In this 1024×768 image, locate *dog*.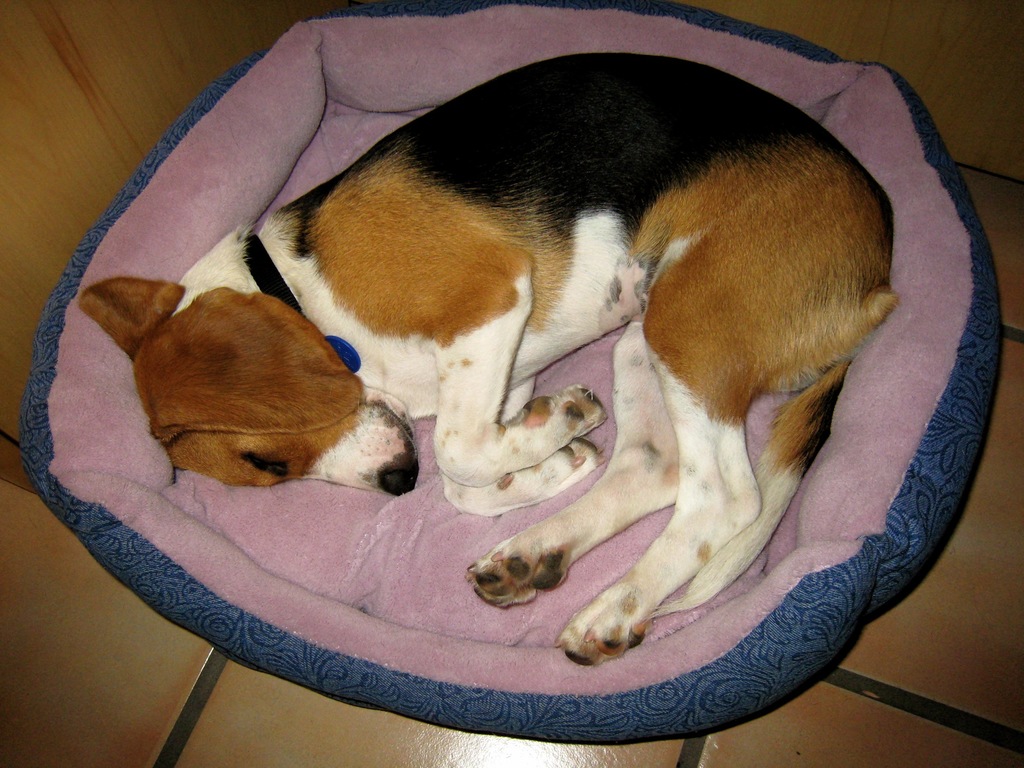
Bounding box: crop(77, 49, 900, 668).
